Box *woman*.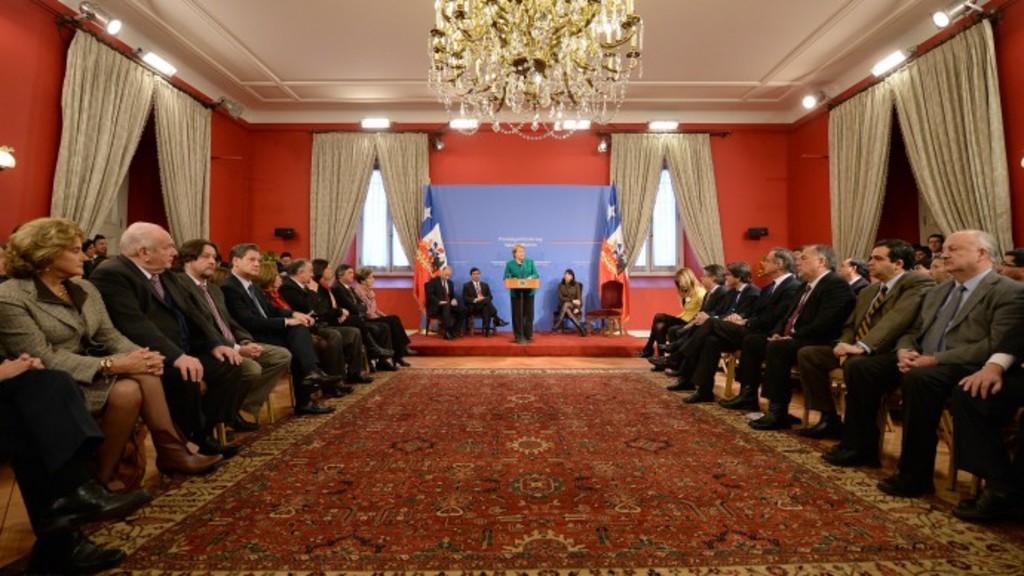
[x1=37, y1=218, x2=218, y2=509].
